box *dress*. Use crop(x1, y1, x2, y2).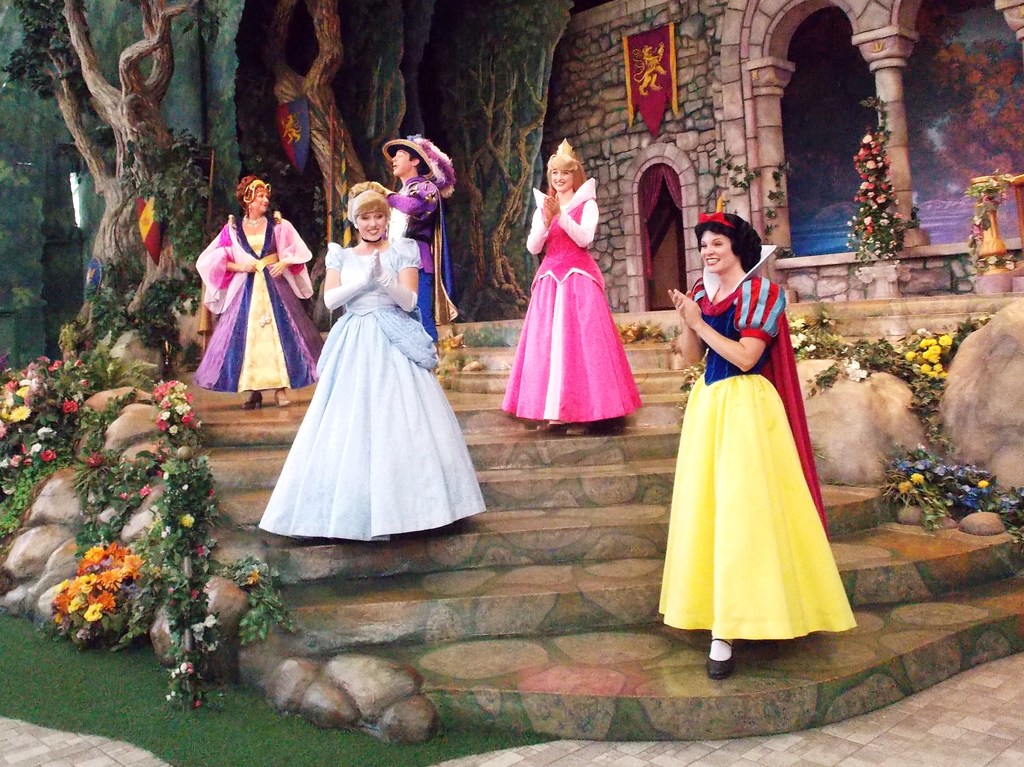
crop(189, 208, 324, 393).
